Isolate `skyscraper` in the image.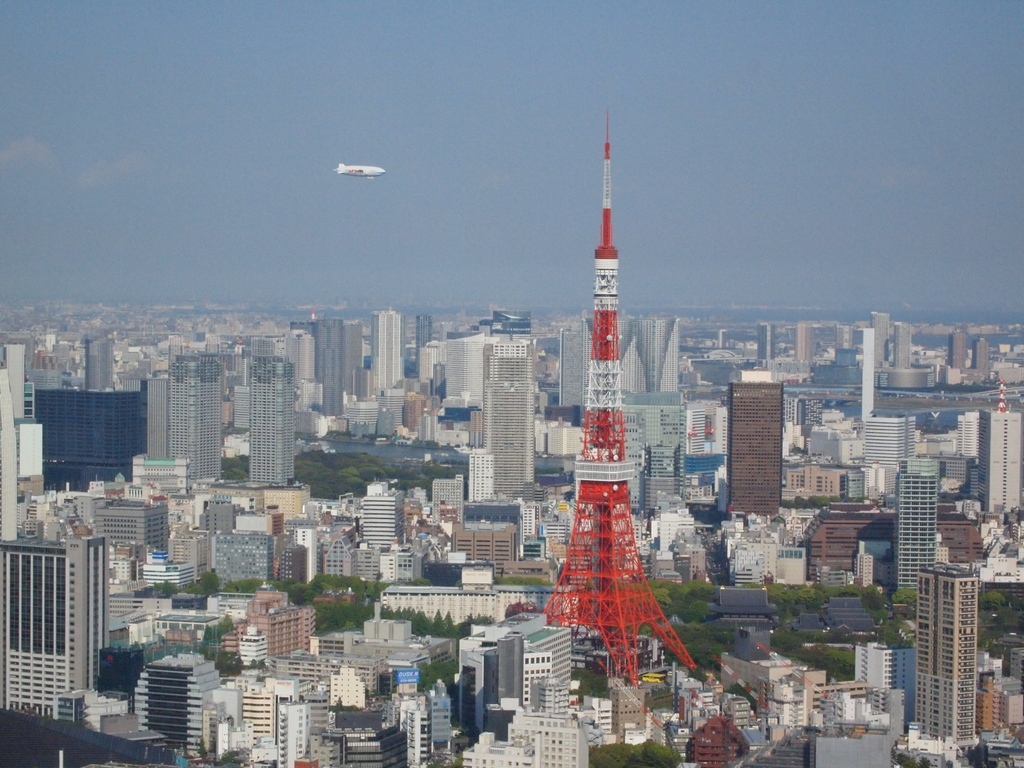
Isolated region: 281 643 400 767.
